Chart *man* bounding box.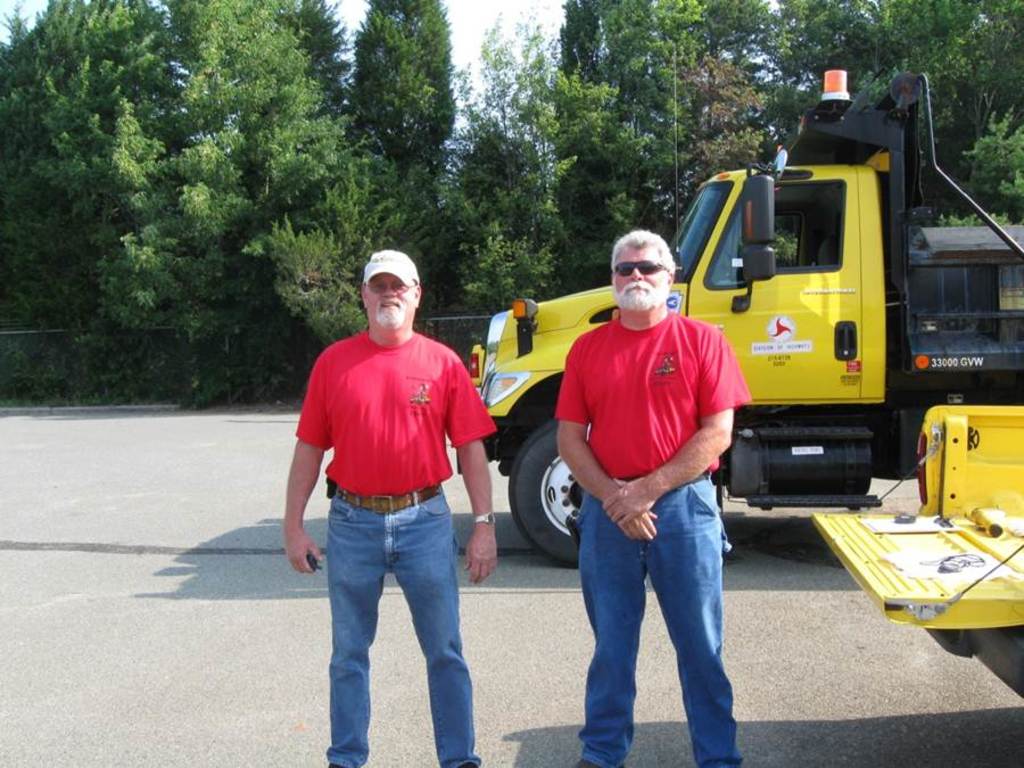
Charted: bbox(553, 223, 749, 767).
